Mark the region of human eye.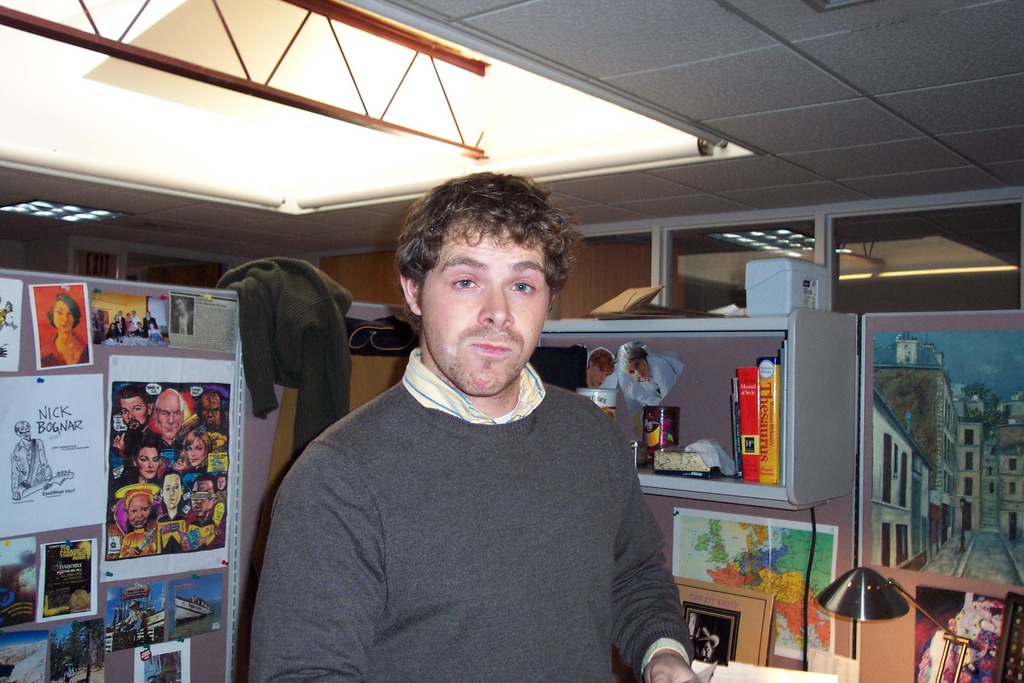
Region: [left=449, top=274, right=481, bottom=294].
